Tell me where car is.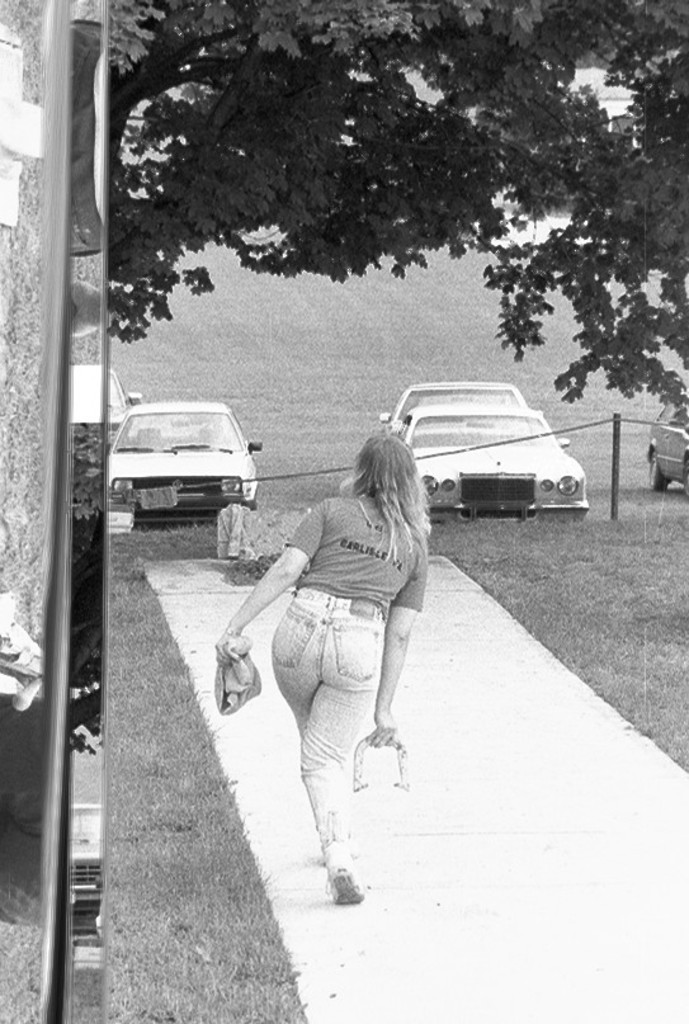
car is at Rect(398, 401, 590, 520).
